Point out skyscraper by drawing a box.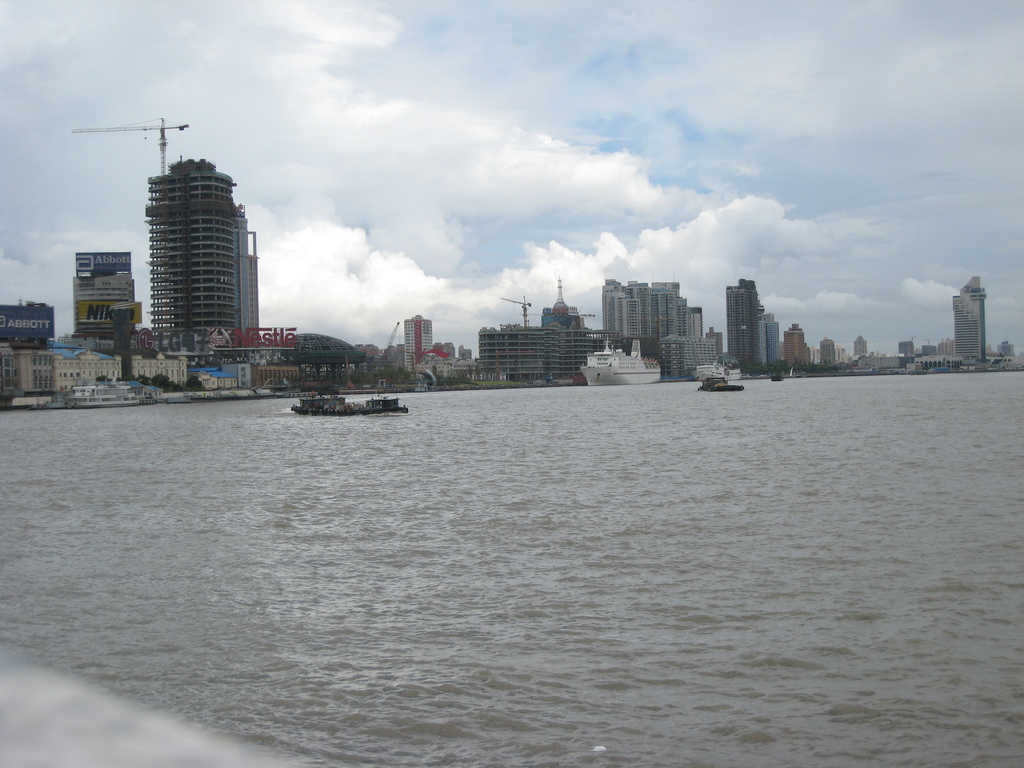
(788, 321, 806, 367).
